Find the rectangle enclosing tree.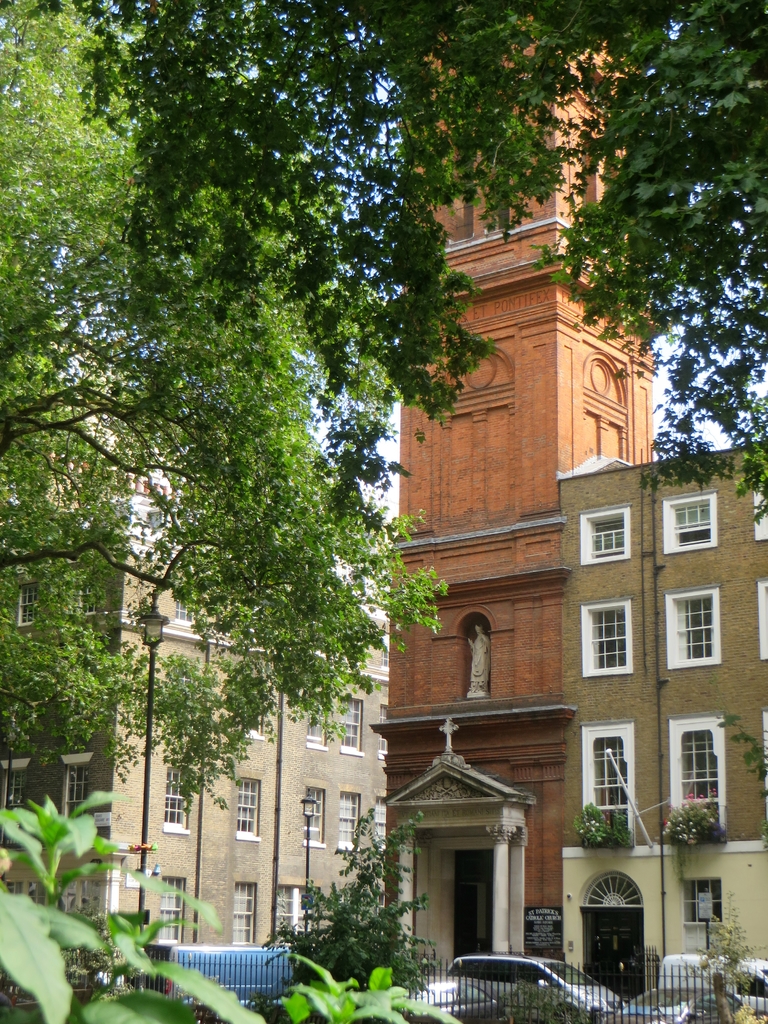
(left=301, top=833, right=436, bottom=989).
